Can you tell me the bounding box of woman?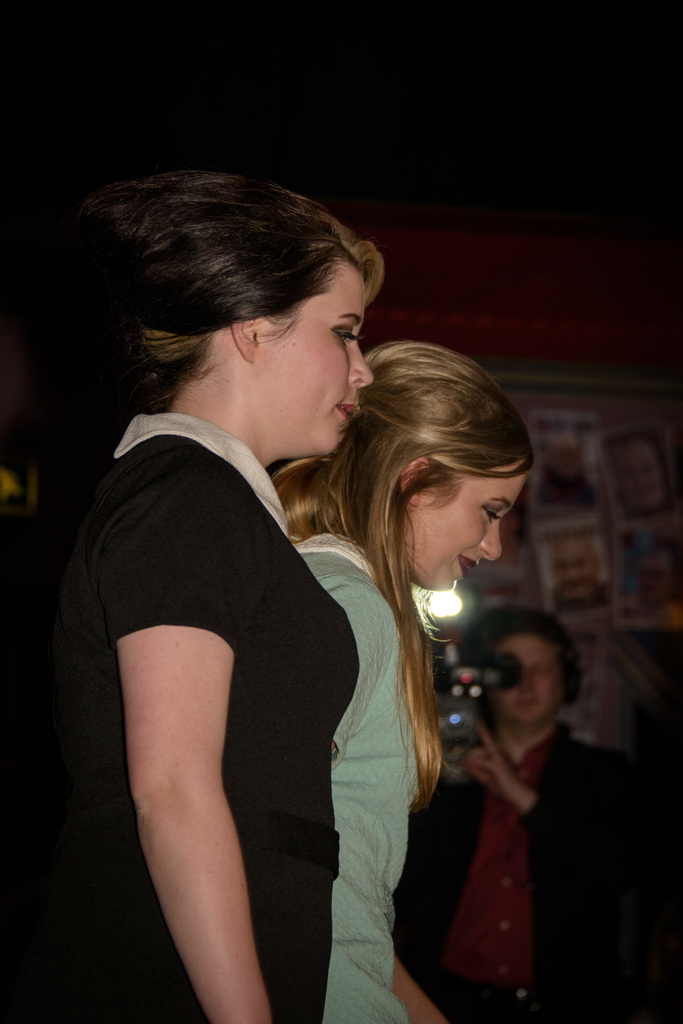
392,603,682,1023.
